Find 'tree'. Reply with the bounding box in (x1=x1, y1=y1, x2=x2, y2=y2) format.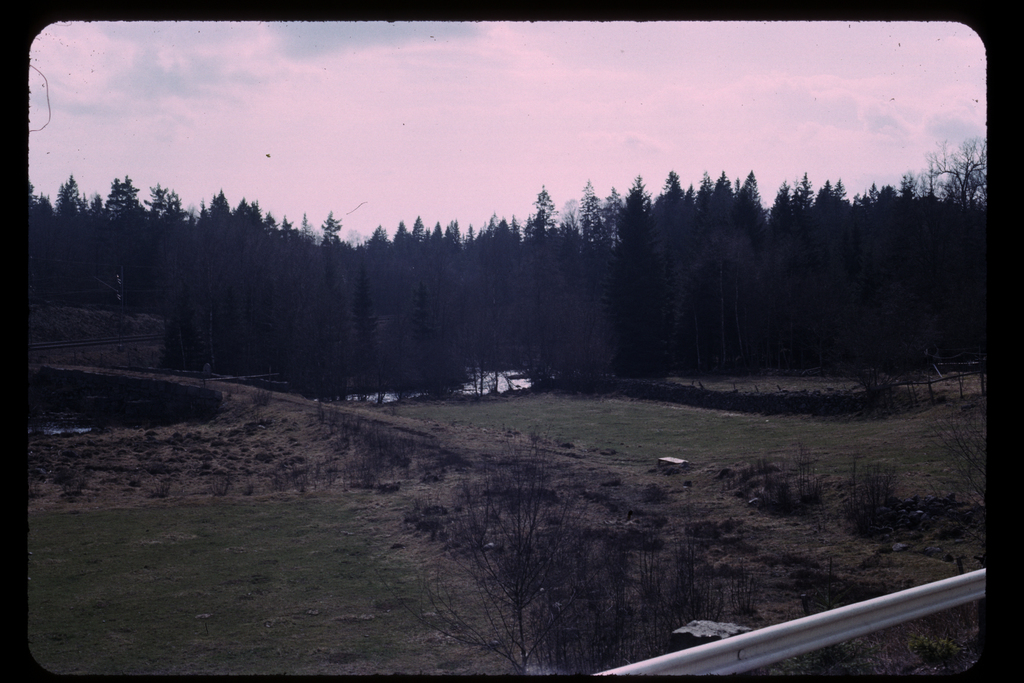
(x1=929, y1=136, x2=989, y2=213).
